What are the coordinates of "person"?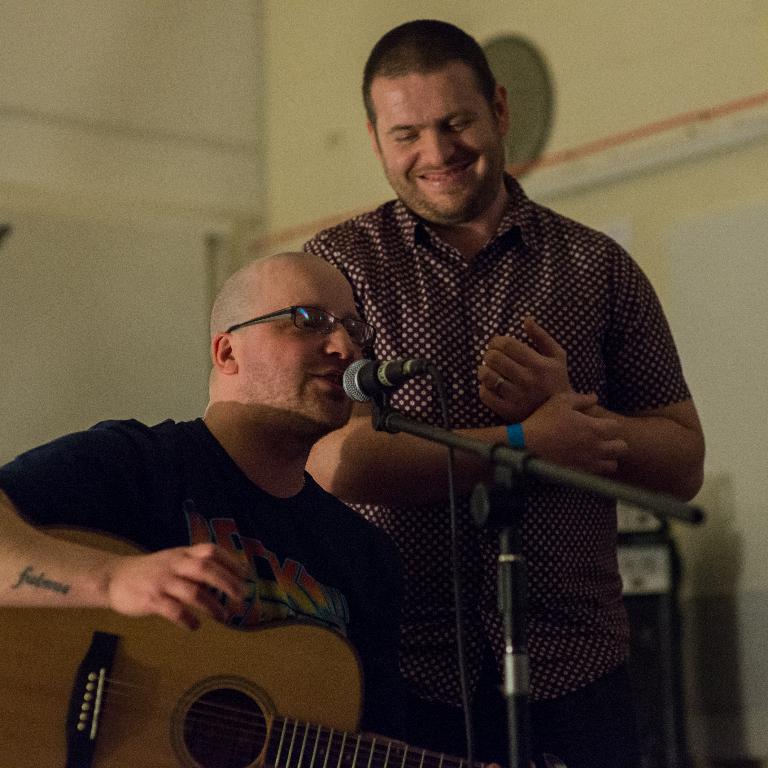
pyautogui.locateOnScreen(298, 18, 708, 767).
